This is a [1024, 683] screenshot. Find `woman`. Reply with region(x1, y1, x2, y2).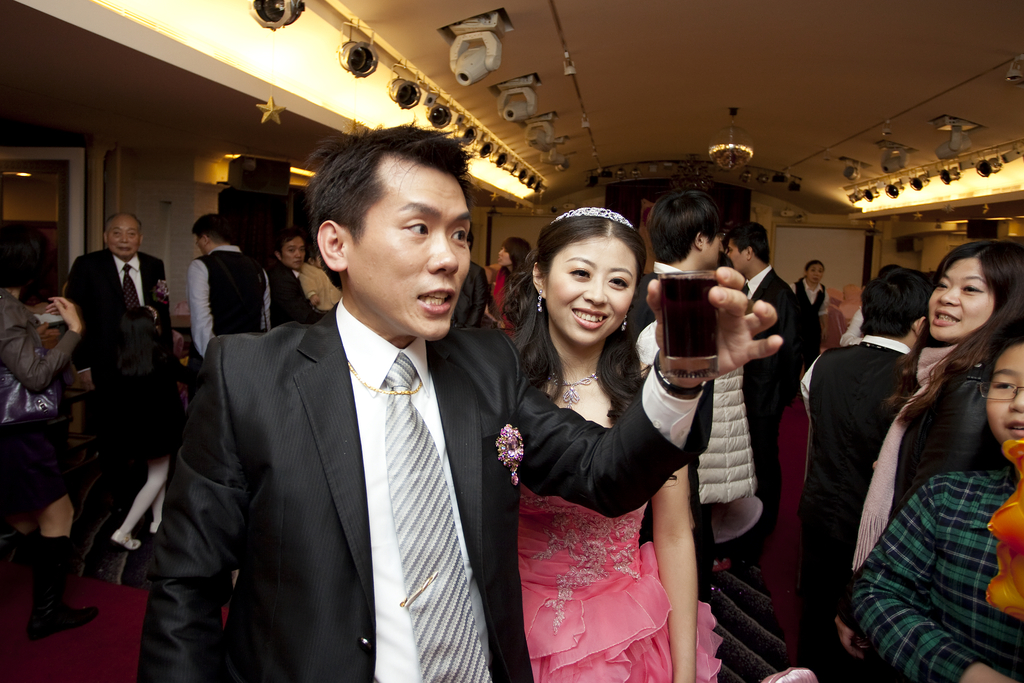
region(496, 185, 714, 682).
